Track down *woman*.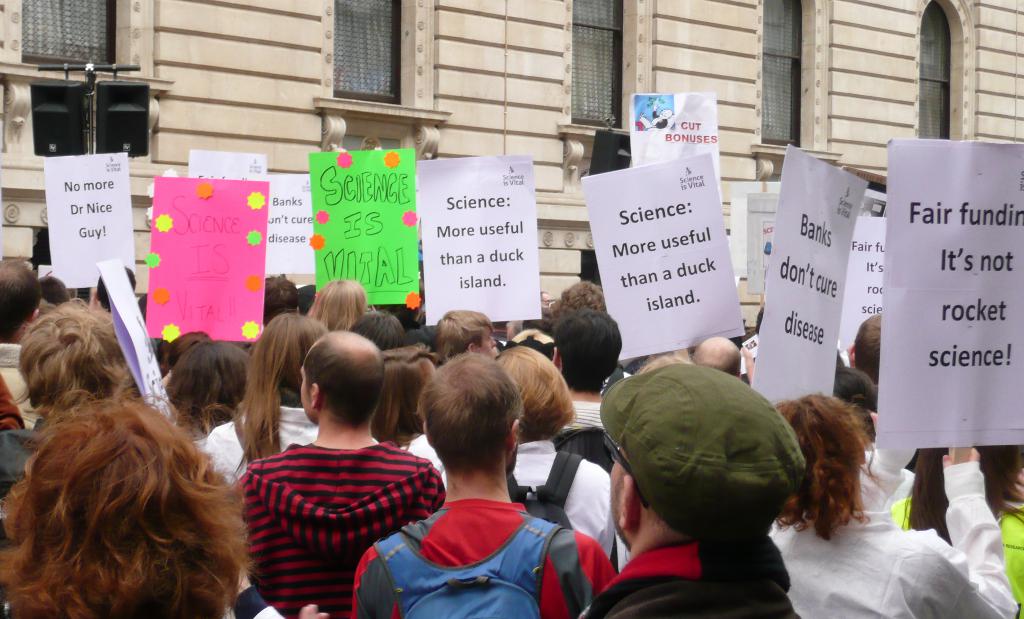
Tracked to left=779, top=389, right=1019, bottom=618.
